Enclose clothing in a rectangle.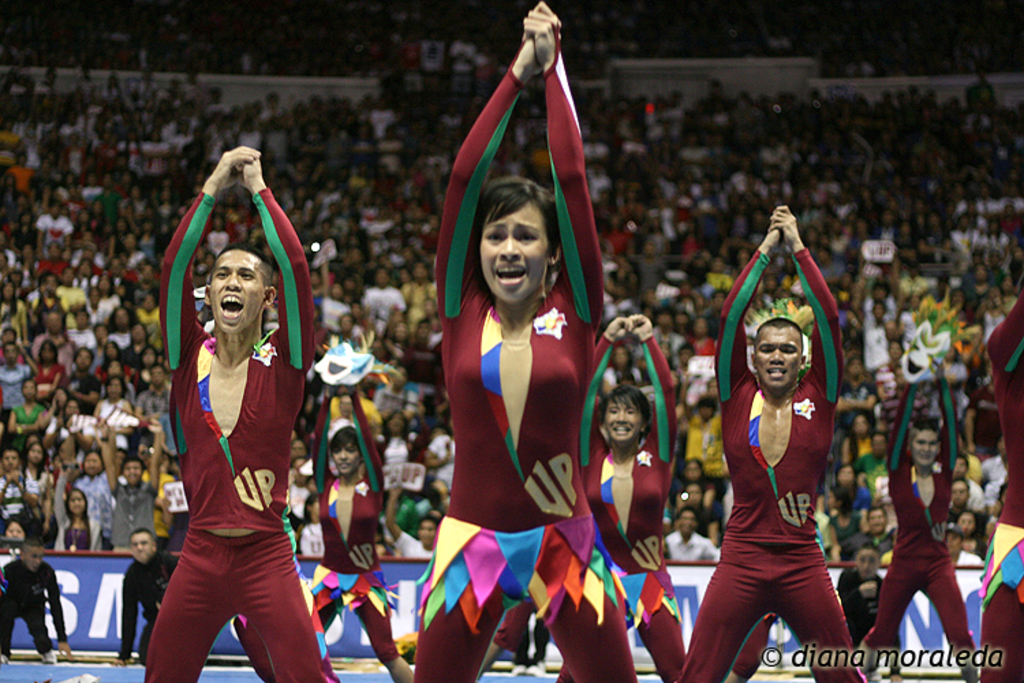
116:556:177:667.
